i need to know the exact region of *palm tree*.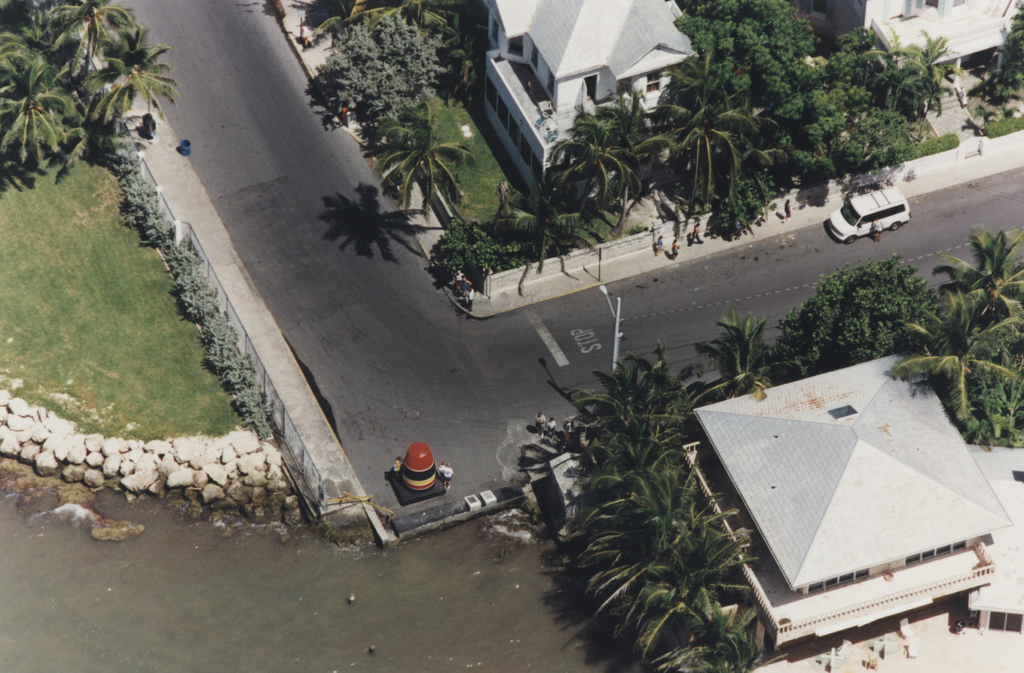
Region: box(372, 96, 463, 220).
